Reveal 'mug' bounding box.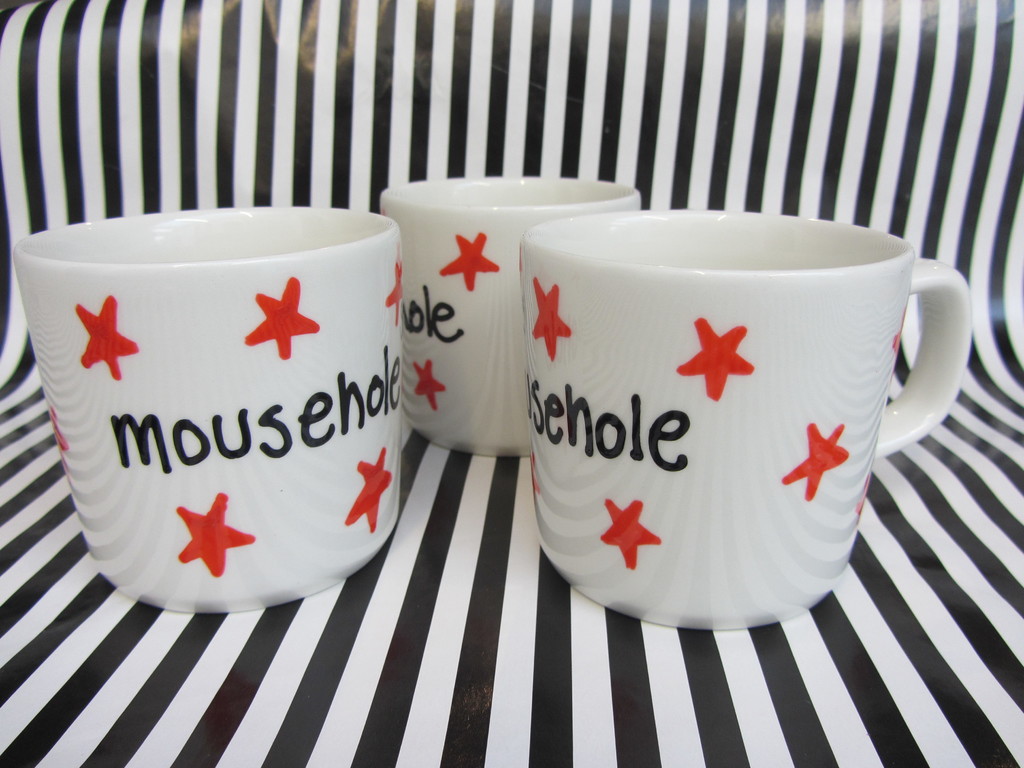
Revealed: detection(12, 208, 399, 617).
